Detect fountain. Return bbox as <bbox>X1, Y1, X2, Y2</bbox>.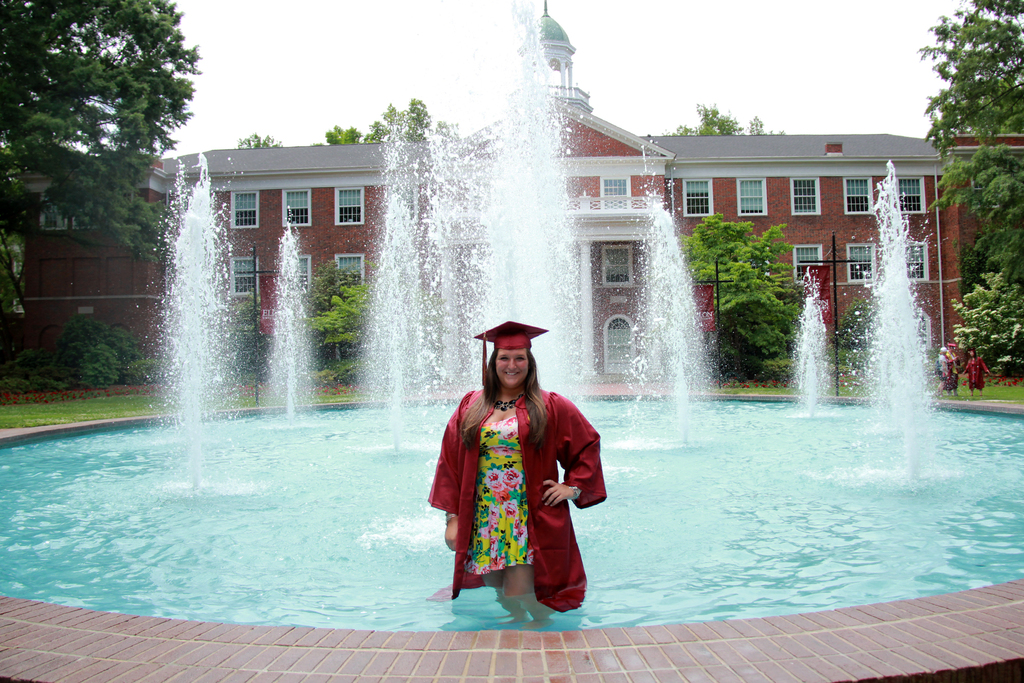
<bbox>116, 0, 989, 561</bbox>.
